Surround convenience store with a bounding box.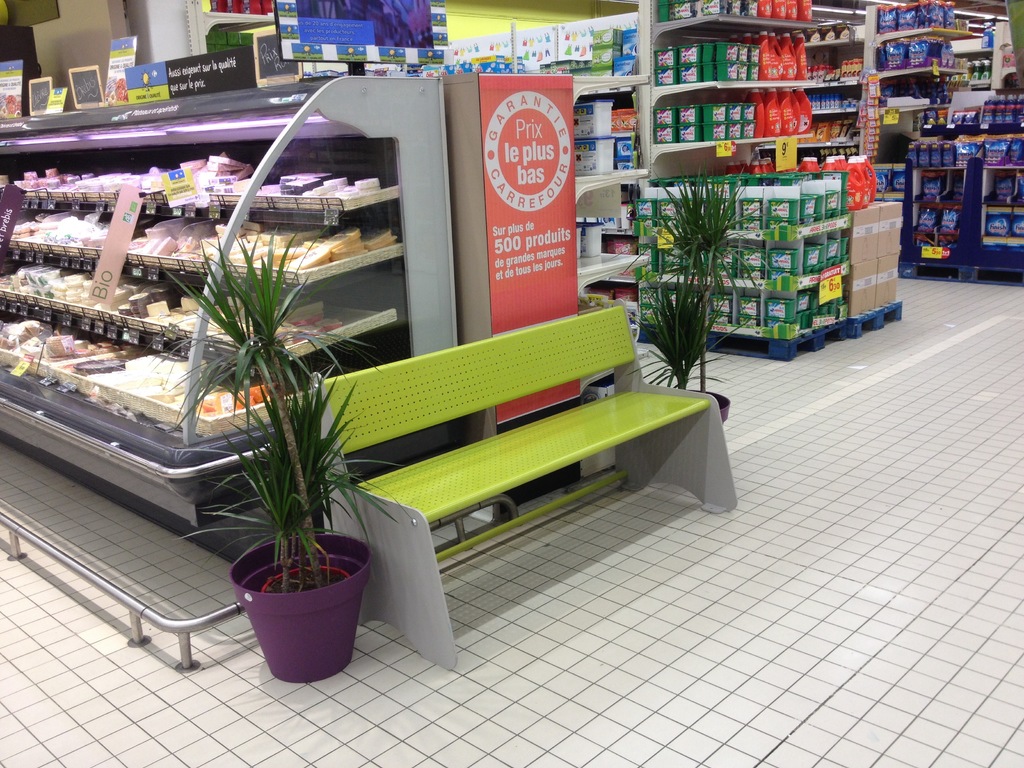
<box>0,0,892,678</box>.
